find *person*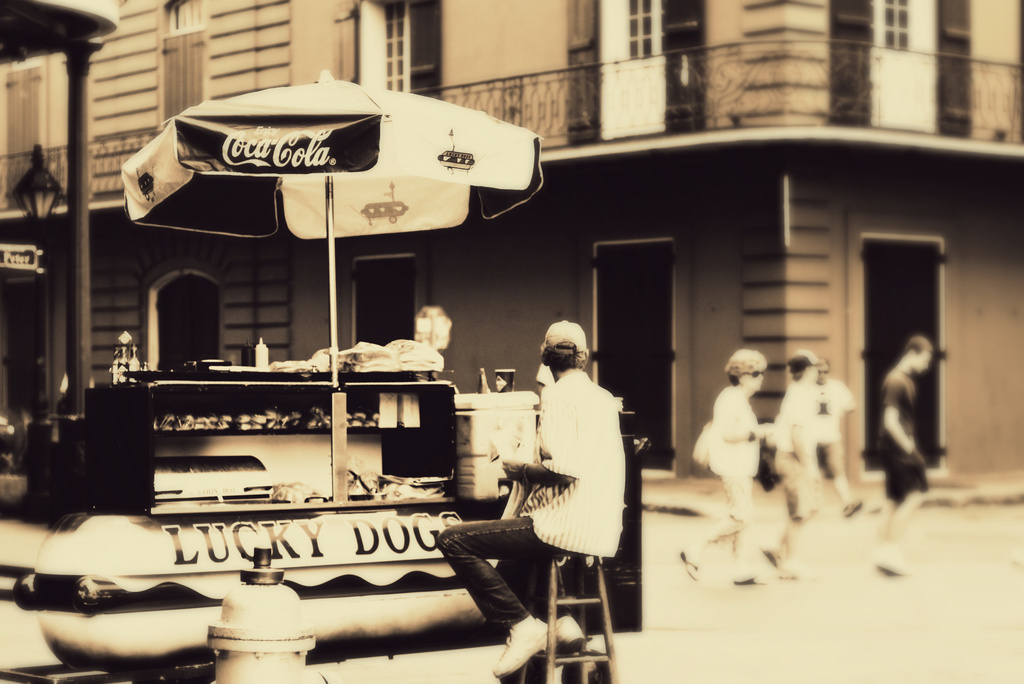
817, 351, 861, 525
